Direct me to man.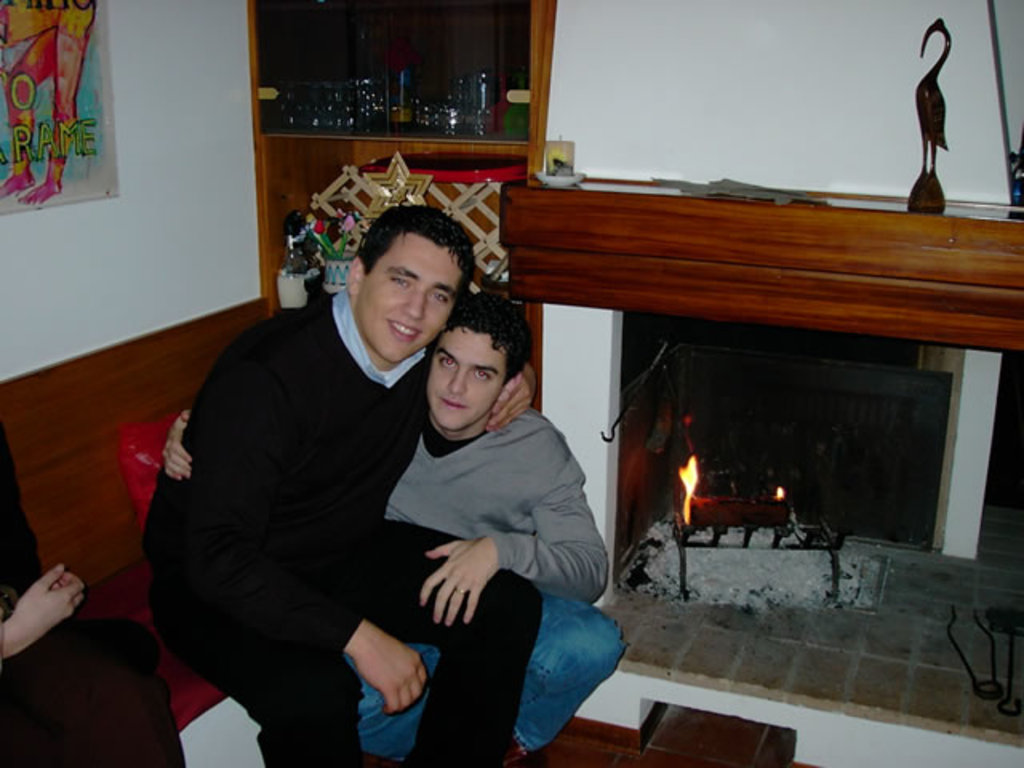
Direction: (160, 282, 626, 766).
